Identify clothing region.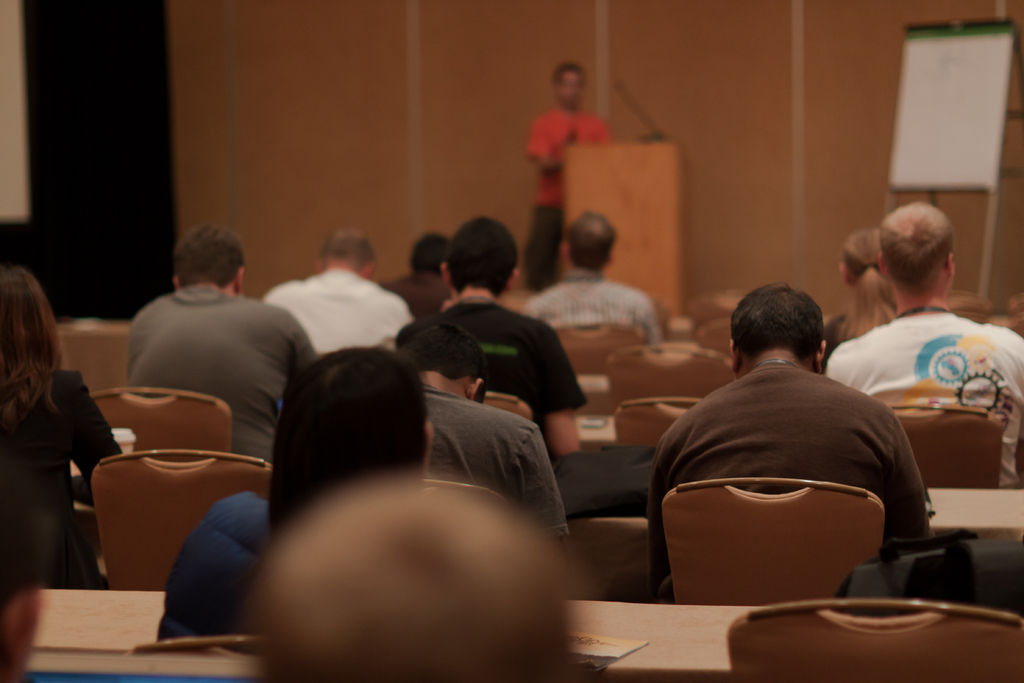
Region: [125, 283, 311, 465].
